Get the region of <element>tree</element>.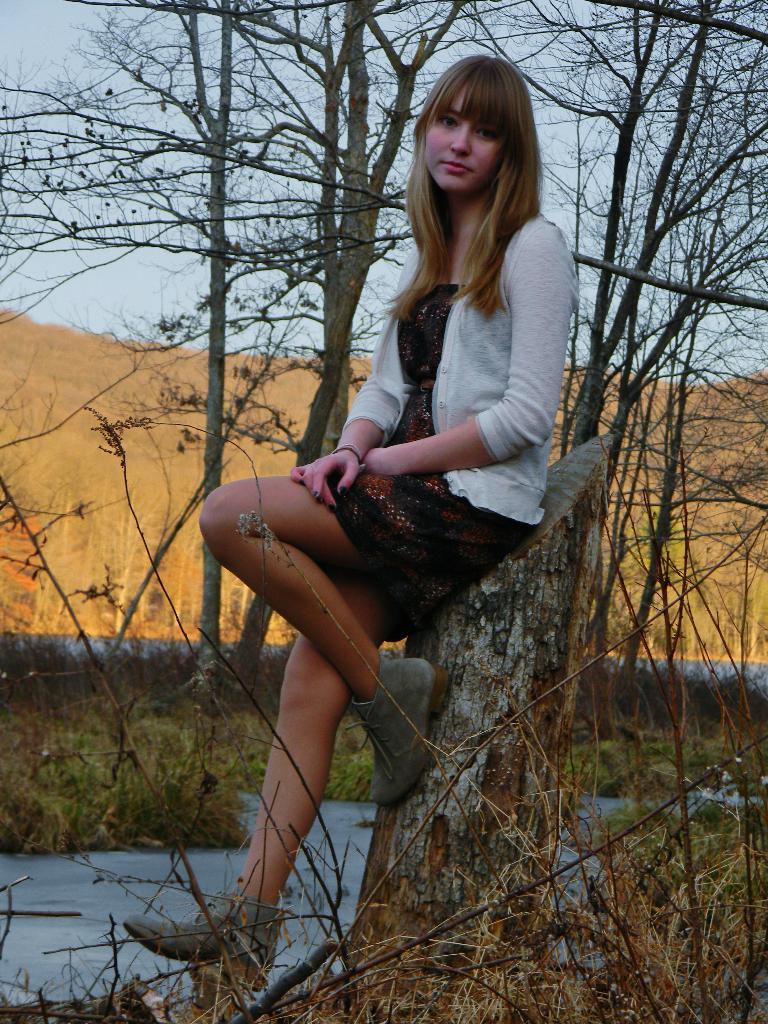
(154,0,767,1023).
